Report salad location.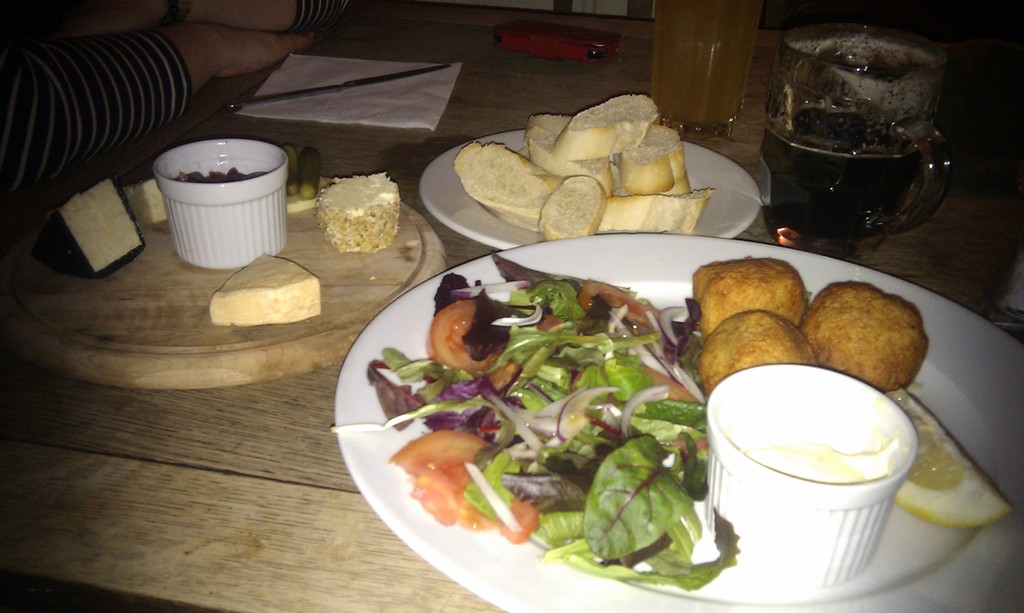
Report: <box>316,252,739,600</box>.
